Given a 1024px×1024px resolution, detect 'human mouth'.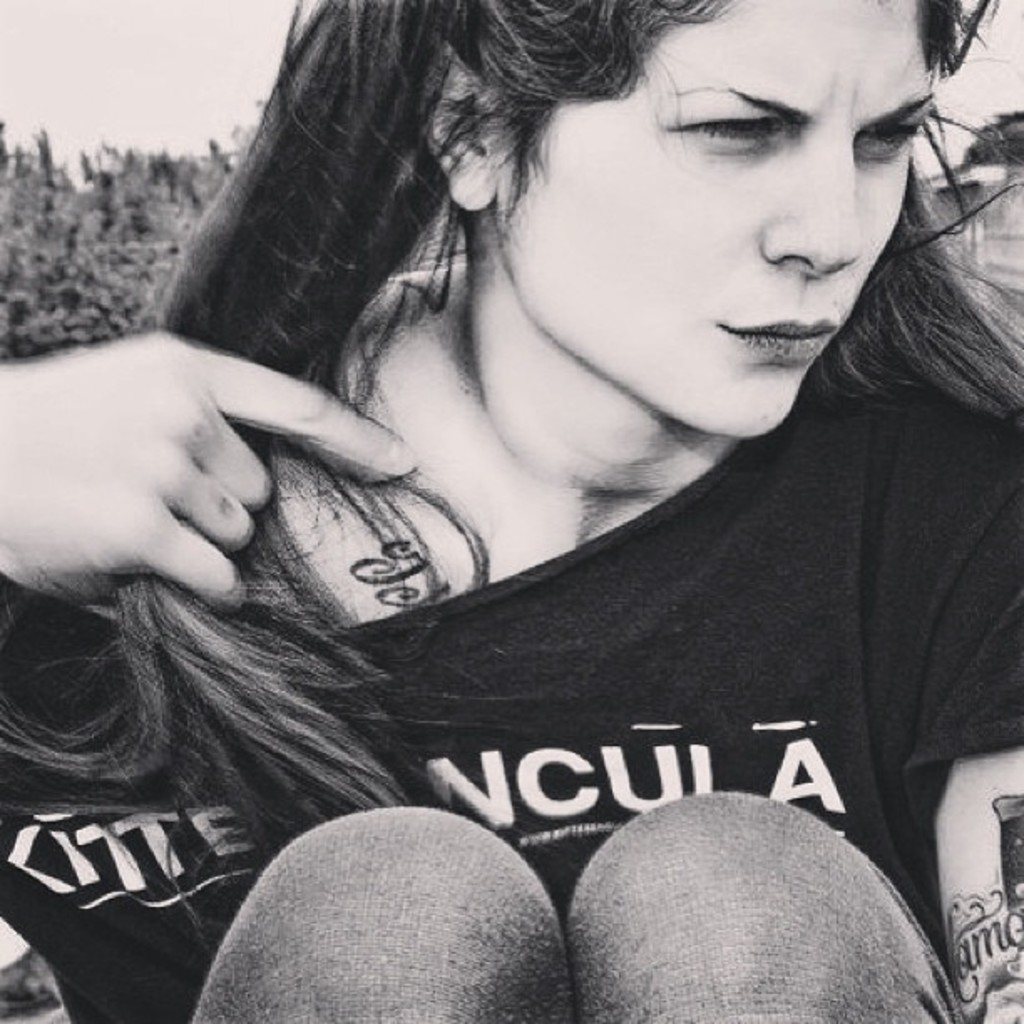
[left=723, top=311, right=832, bottom=363].
